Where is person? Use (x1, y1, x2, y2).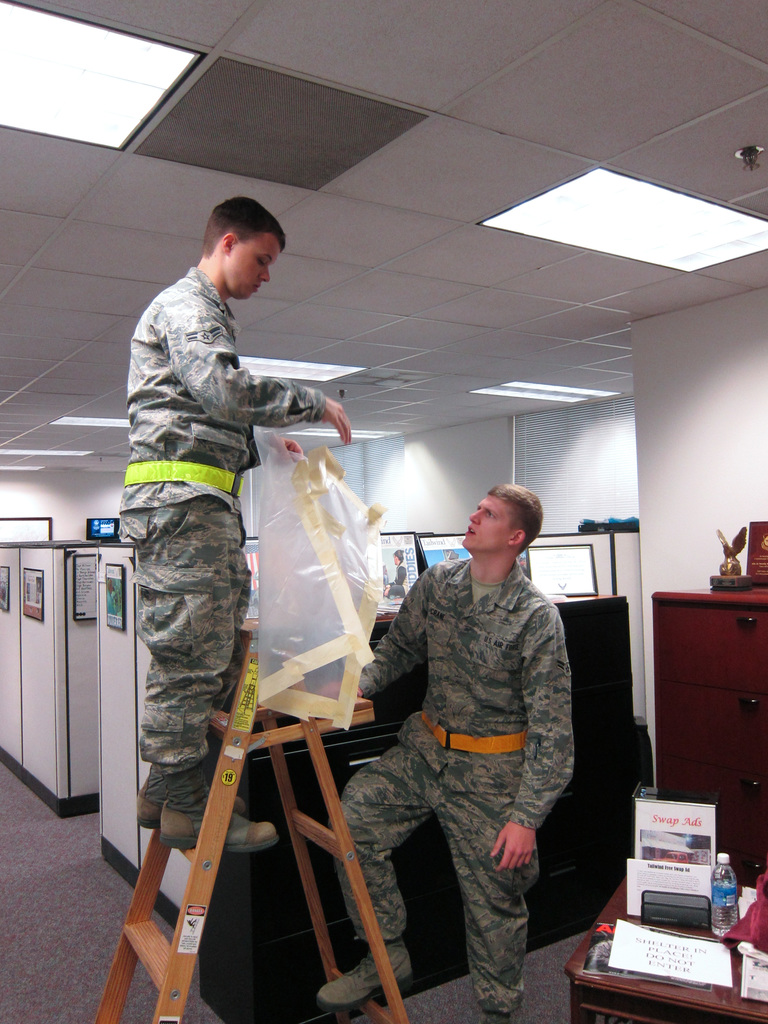
(109, 190, 358, 841).
